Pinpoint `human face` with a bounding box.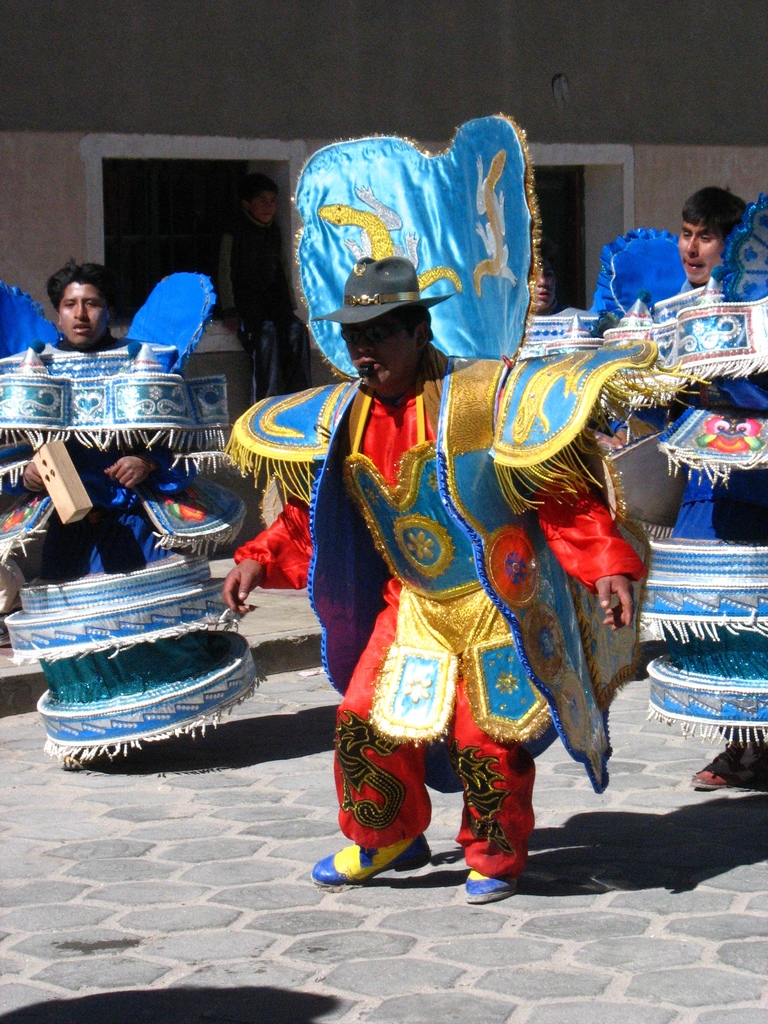
679, 221, 719, 287.
